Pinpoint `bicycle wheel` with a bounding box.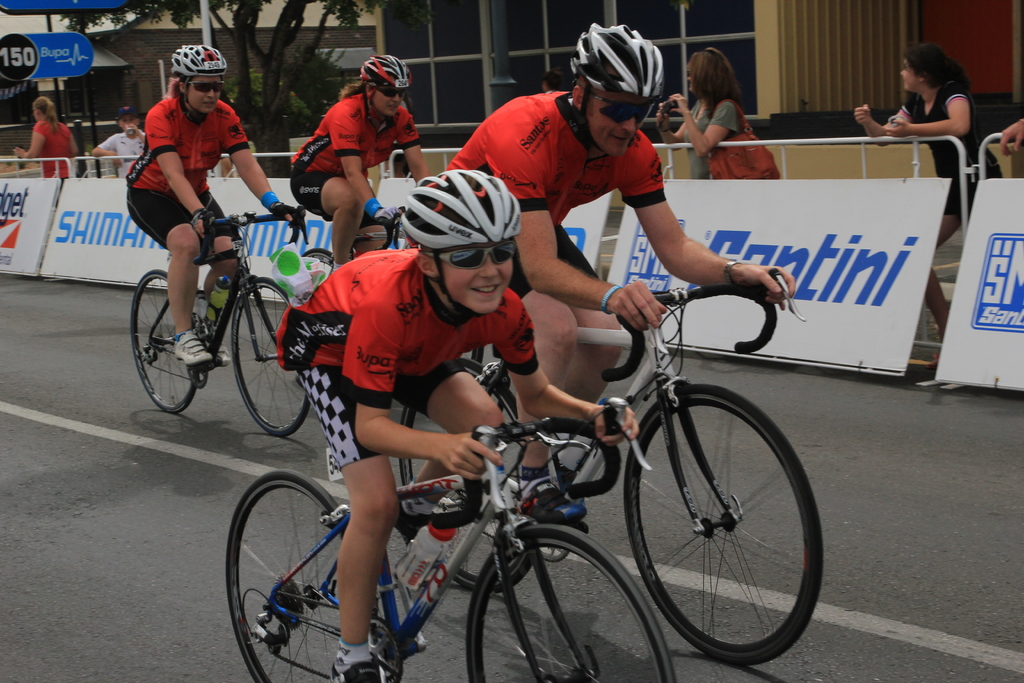
(399,349,525,516).
